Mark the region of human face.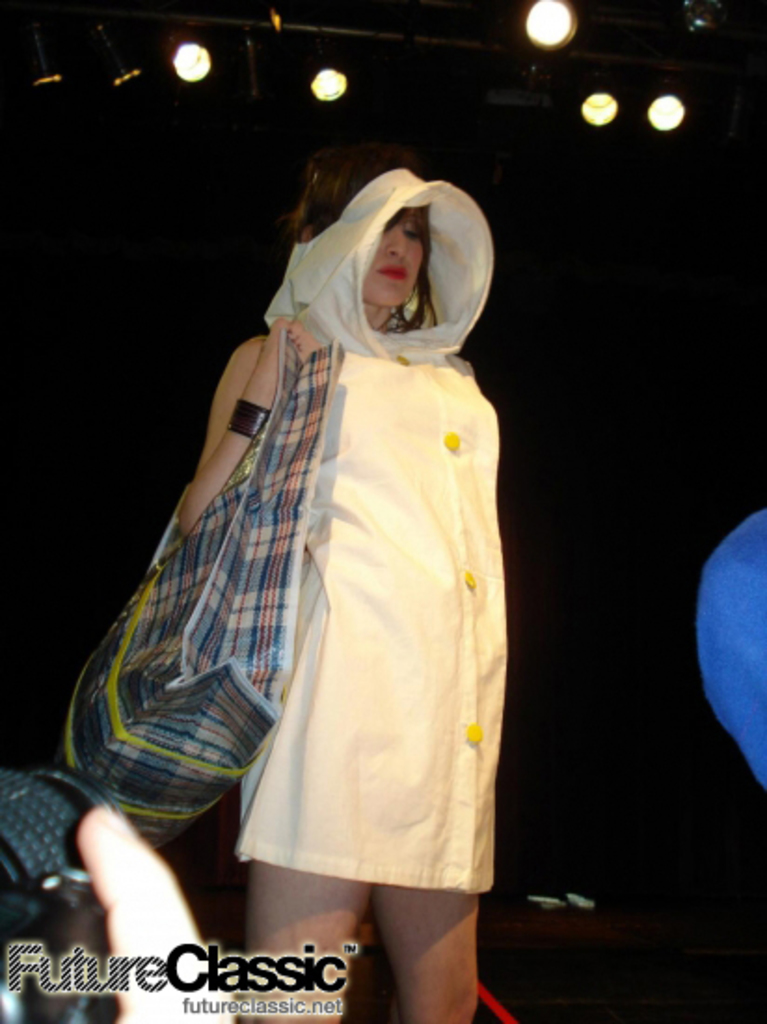
Region: pyautogui.locateOnScreen(361, 210, 424, 311).
